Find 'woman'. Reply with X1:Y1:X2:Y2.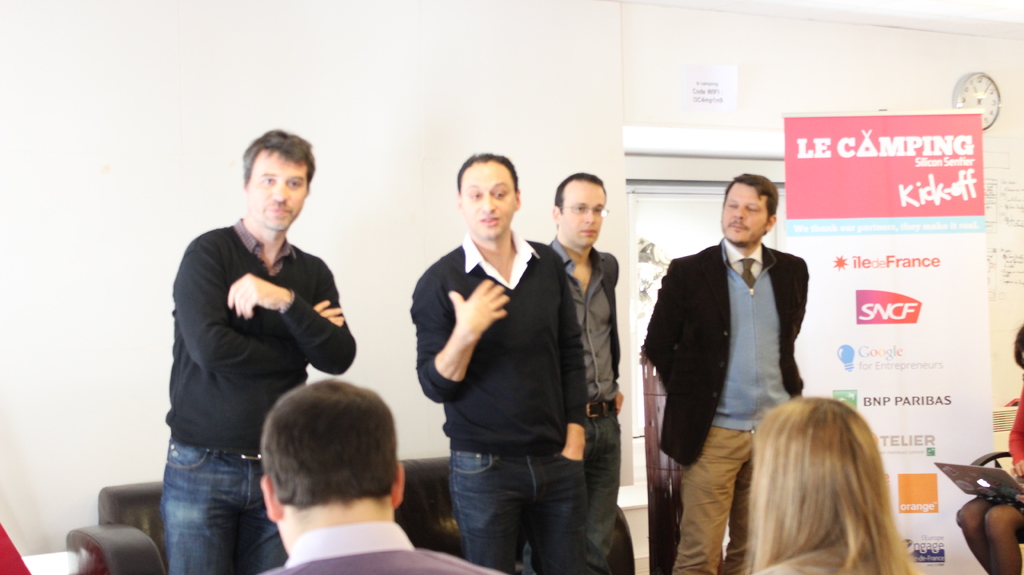
751:401:918:574.
